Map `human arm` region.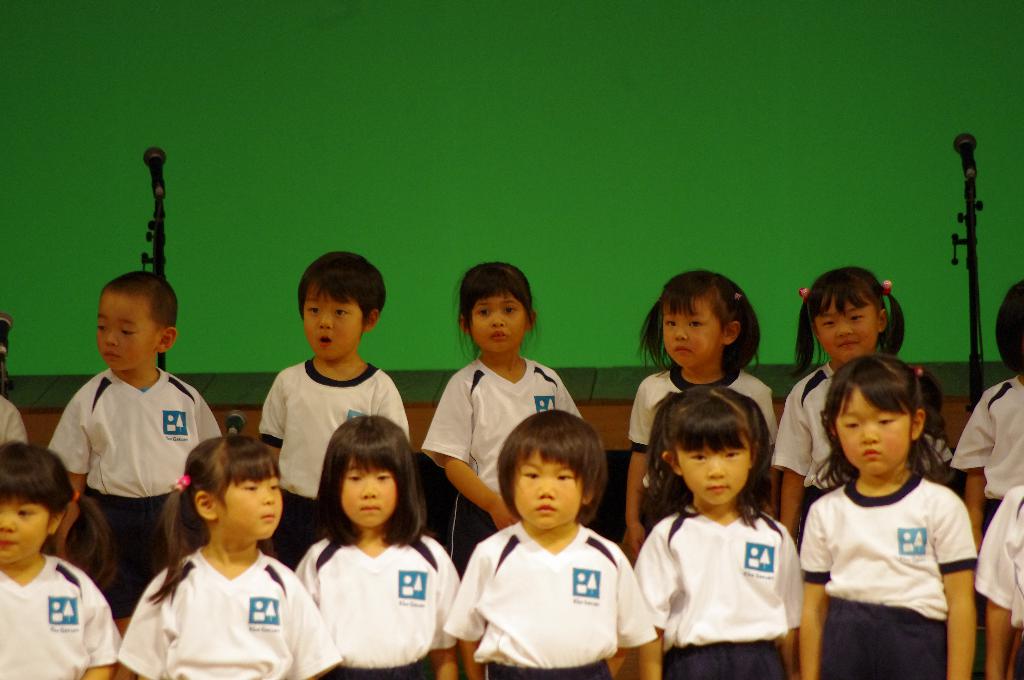
Mapped to 444, 547, 488, 679.
